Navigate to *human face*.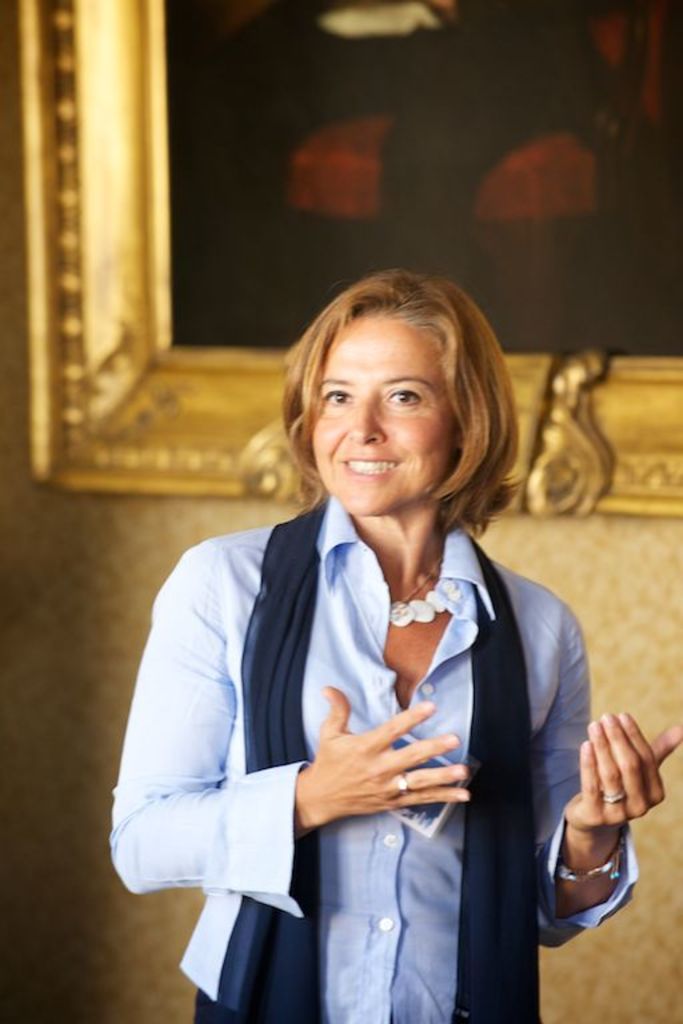
Navigation target: pyautogui.locateOnScreen(311, 307, 454, 513).
